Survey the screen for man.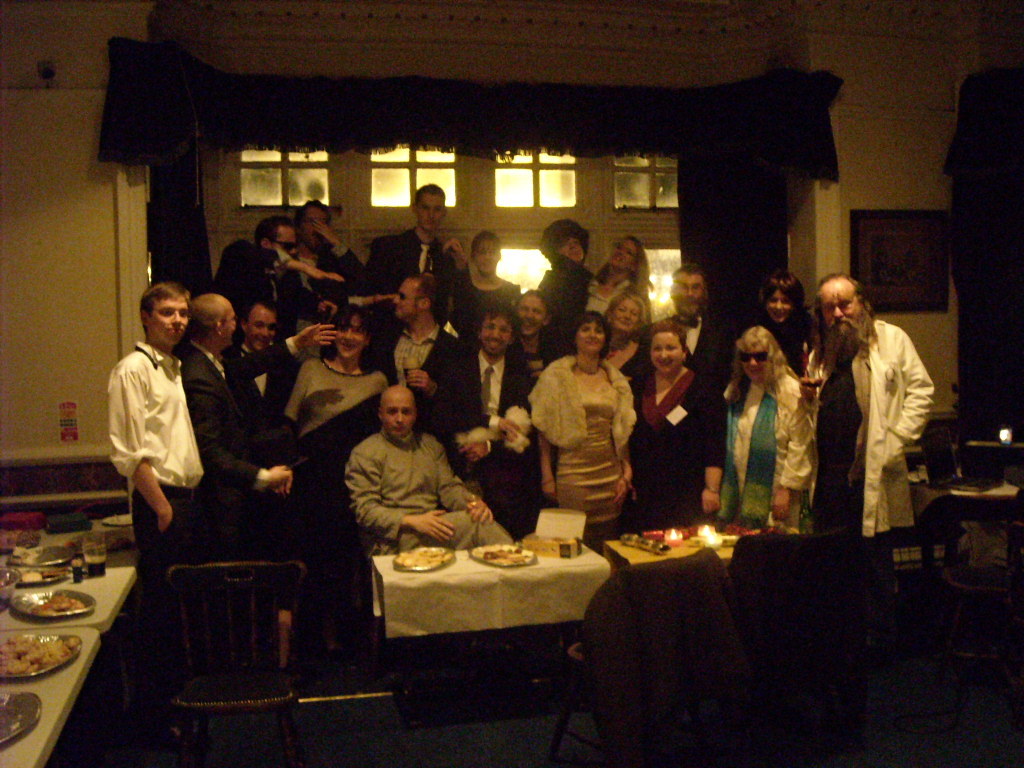
Survey found: 805, 262, 943, 552.
